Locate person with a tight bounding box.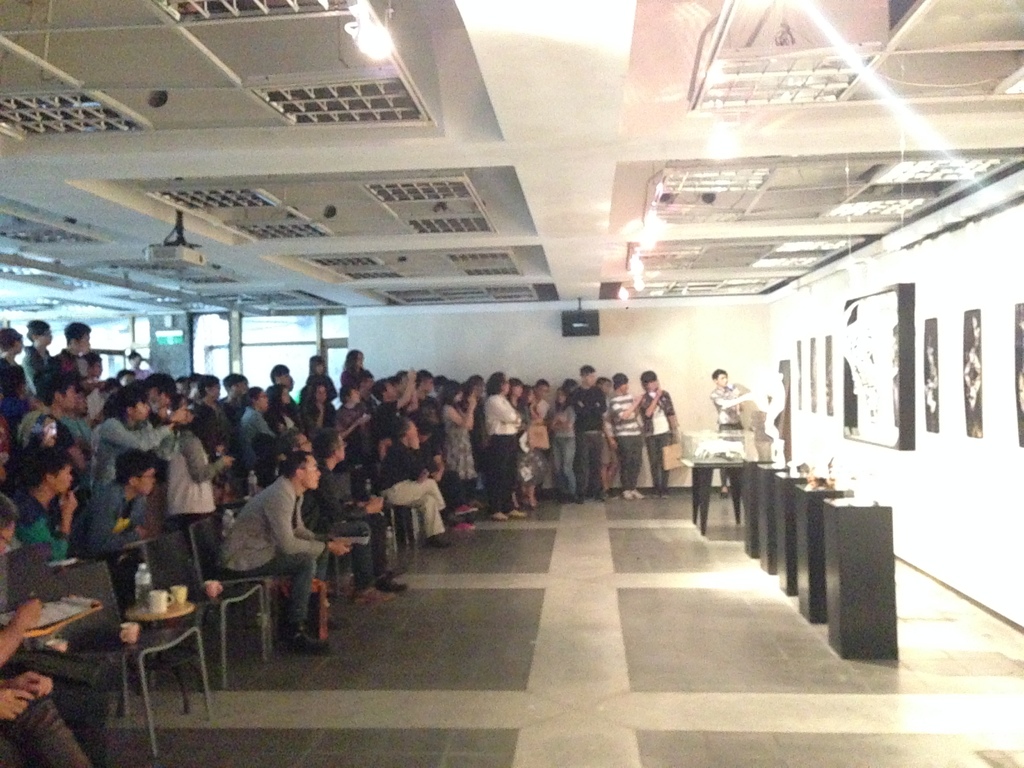
detection(713, 371, 755, 497).
